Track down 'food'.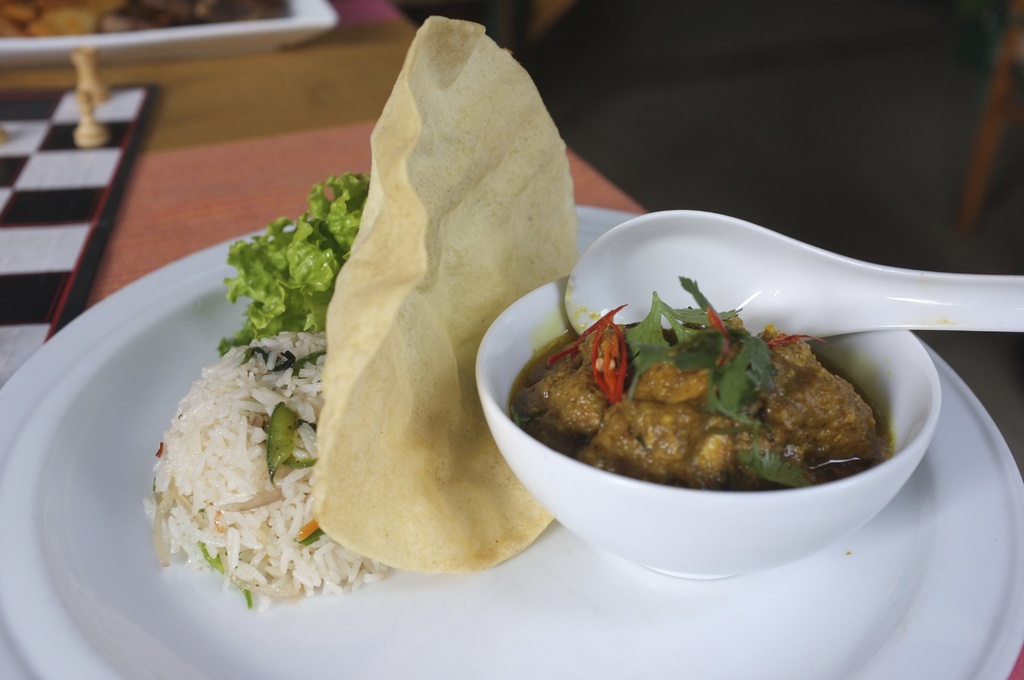
Tracked to bbox=(147, 20, 607, 610).
